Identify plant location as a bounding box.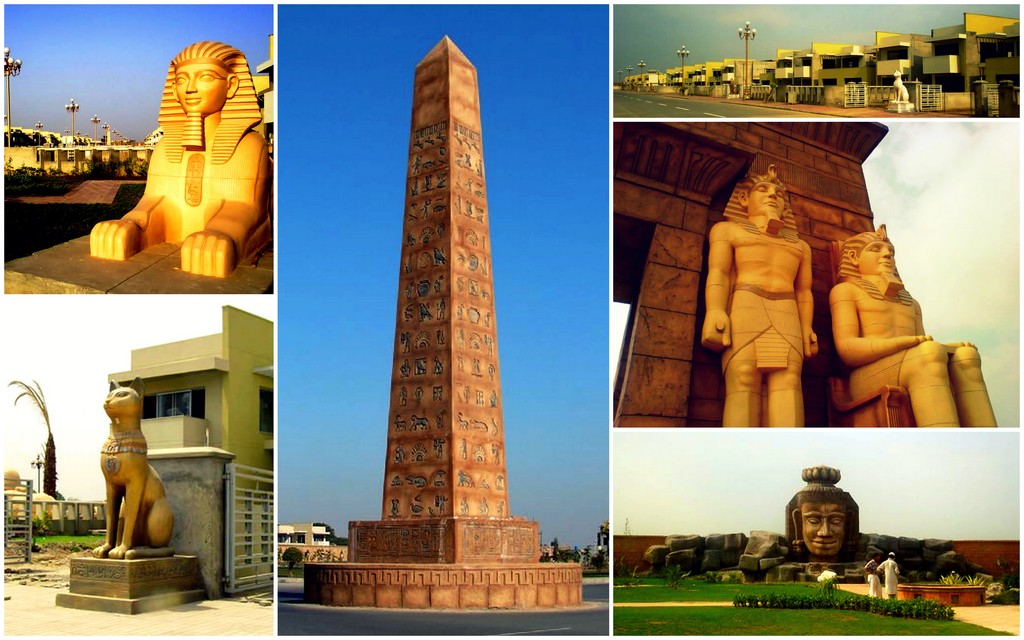
27/529/94/551.
